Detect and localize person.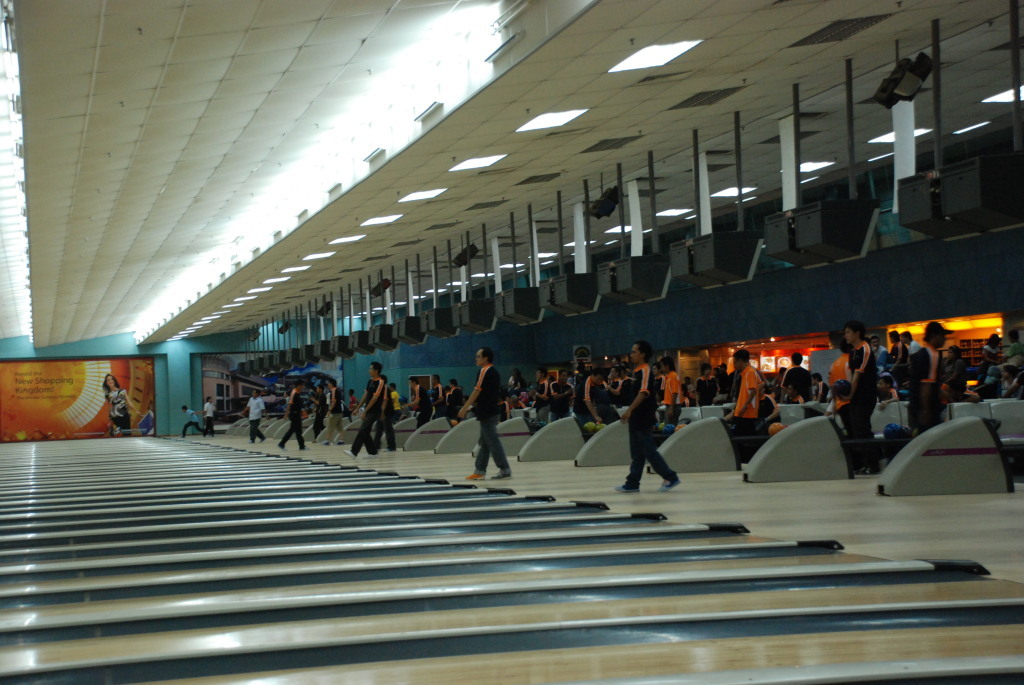
Localized at <region>246, 391, 267, 444</region>.
